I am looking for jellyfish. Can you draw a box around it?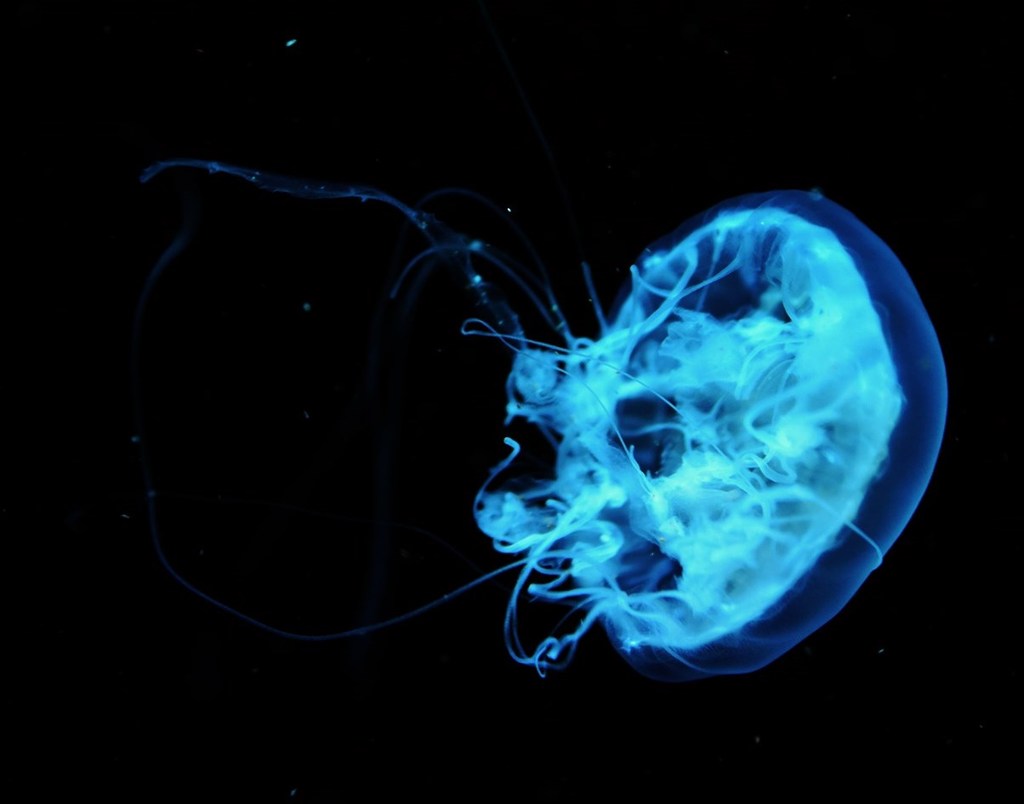
Sure, the bounding box is left=143, top=155, right=951, bottom=687.
